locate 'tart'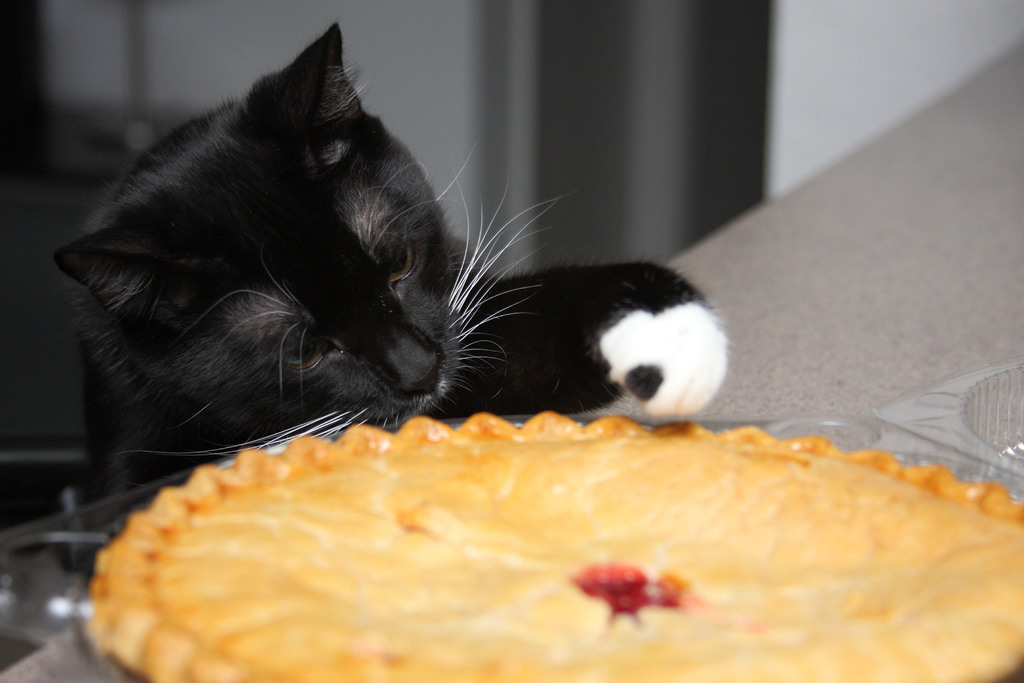
region(40, 438, 997, 666)
